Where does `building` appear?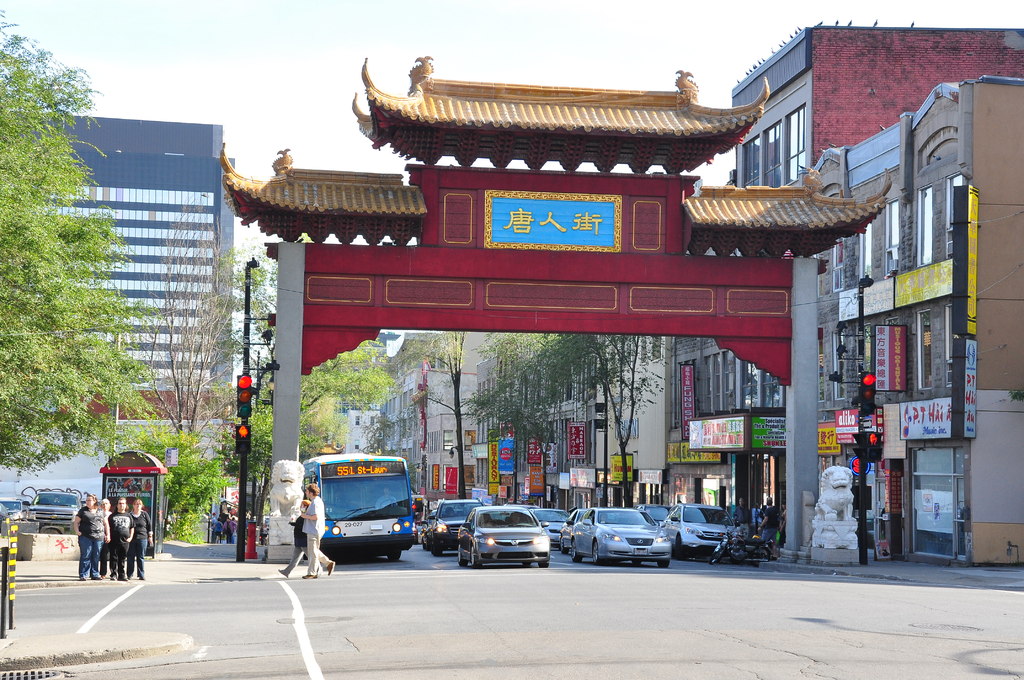
Appears at box=[26, 110, 236, 453].
